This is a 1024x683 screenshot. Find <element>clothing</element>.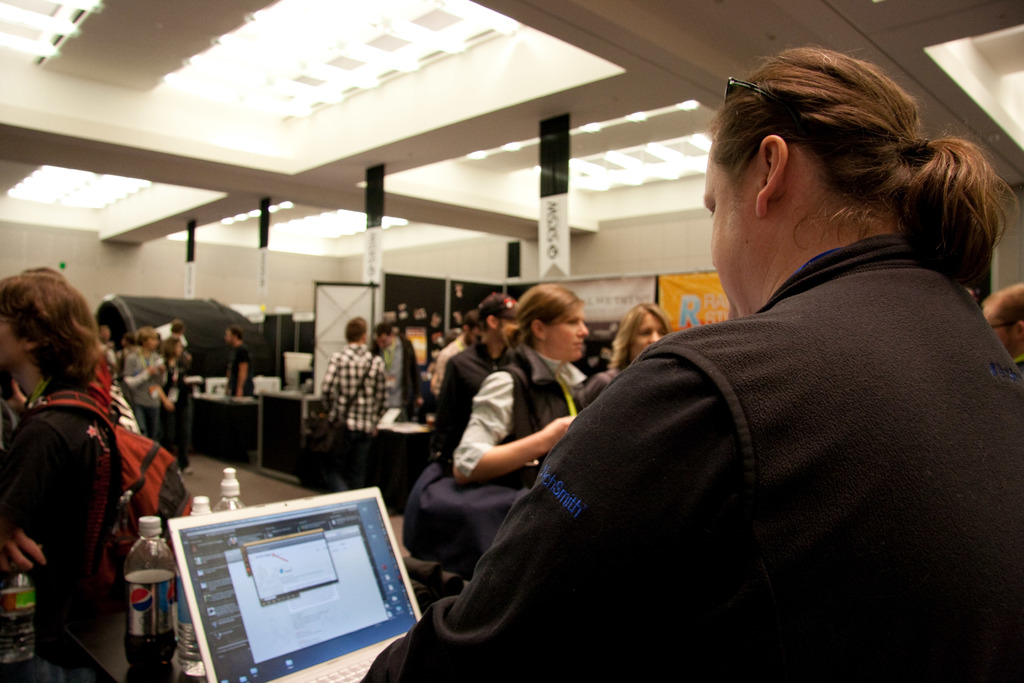
Bounding box: {"left": 0, "top": 373, "right": 130, "bottom": 682}.
